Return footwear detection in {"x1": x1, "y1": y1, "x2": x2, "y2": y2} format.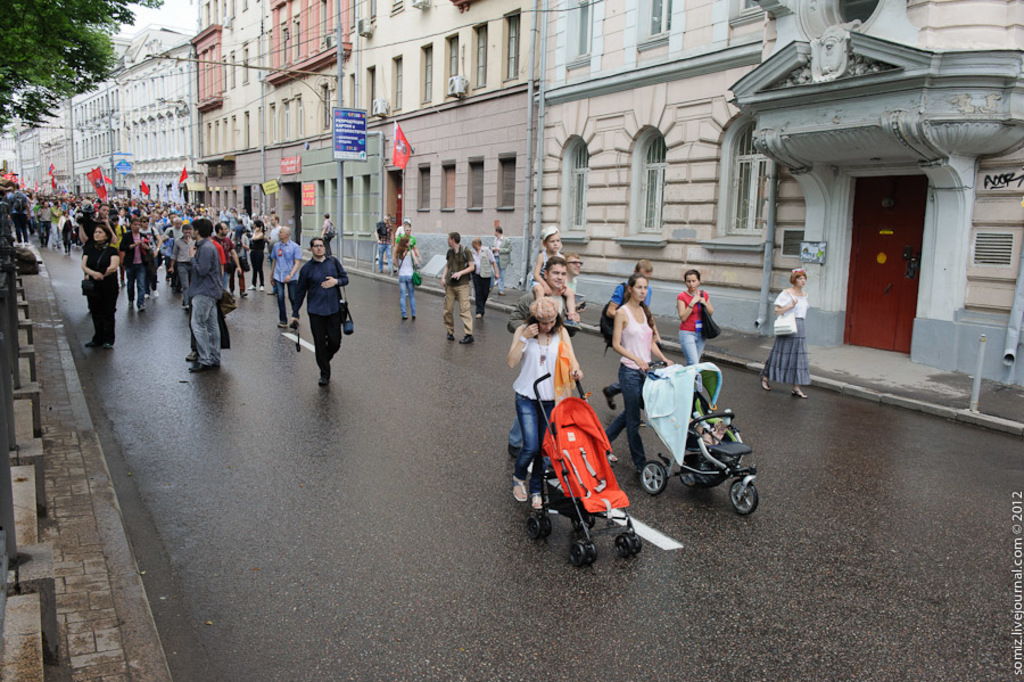
{"x1": 138, "y1": 293, "x2": 146, "y2": 314}.
